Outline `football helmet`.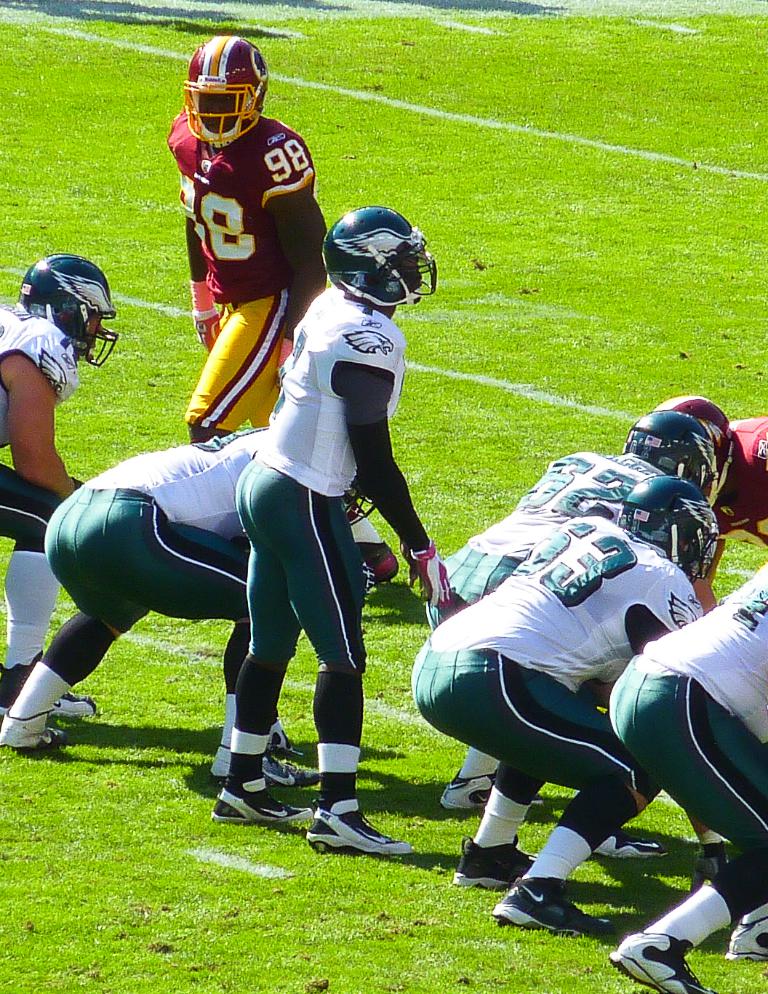
Outline: 185:28:277:150.
